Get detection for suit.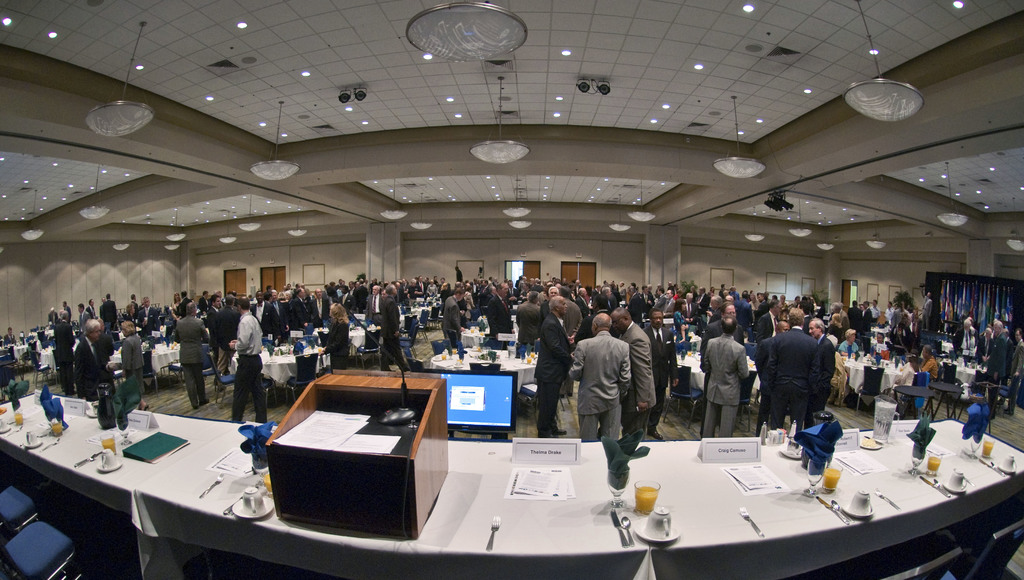
Detection: crop(357, 286, 367, 310).
